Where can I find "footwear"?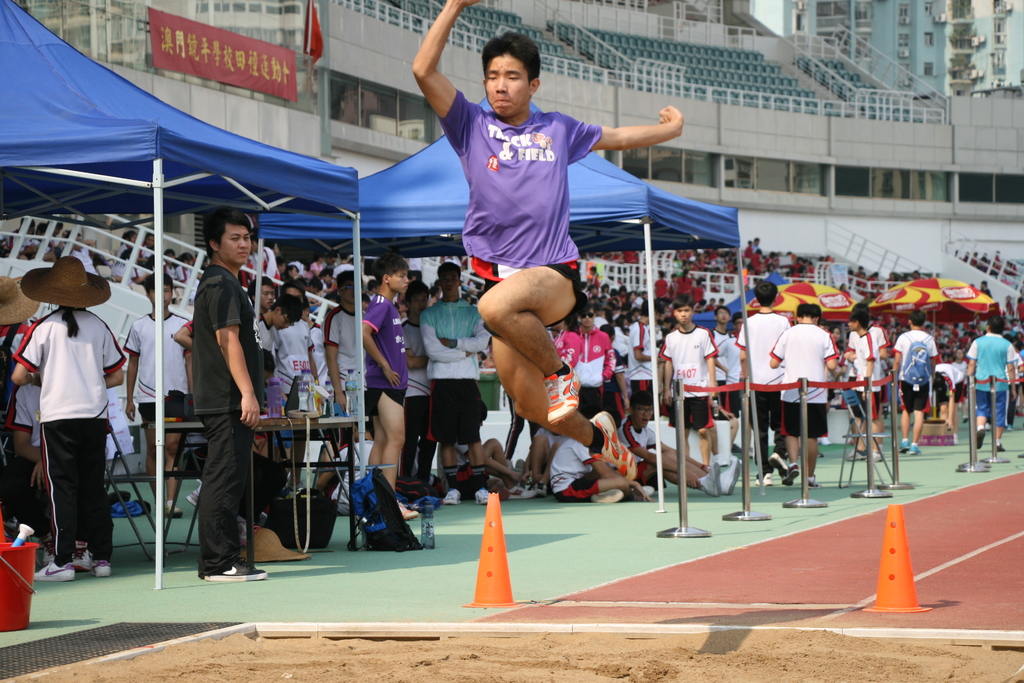
You can find it at BBox(906, 448, 920, 453).
